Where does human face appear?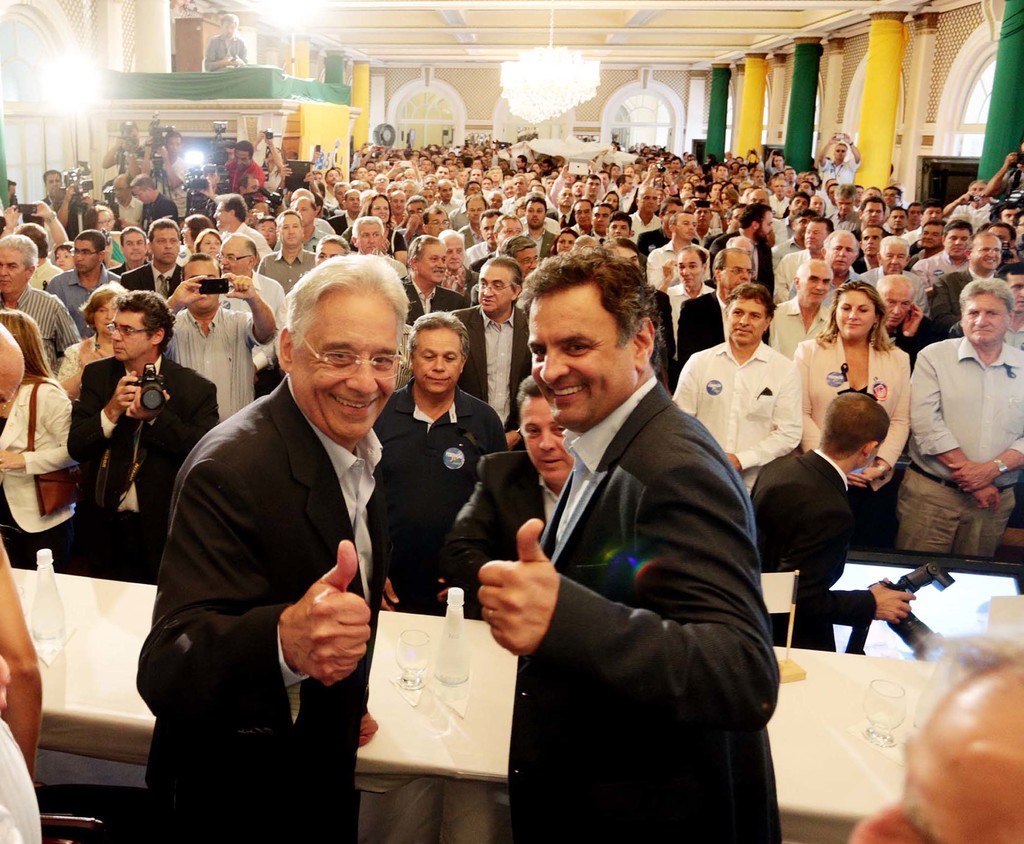
Appears at 355,223,383,253.
